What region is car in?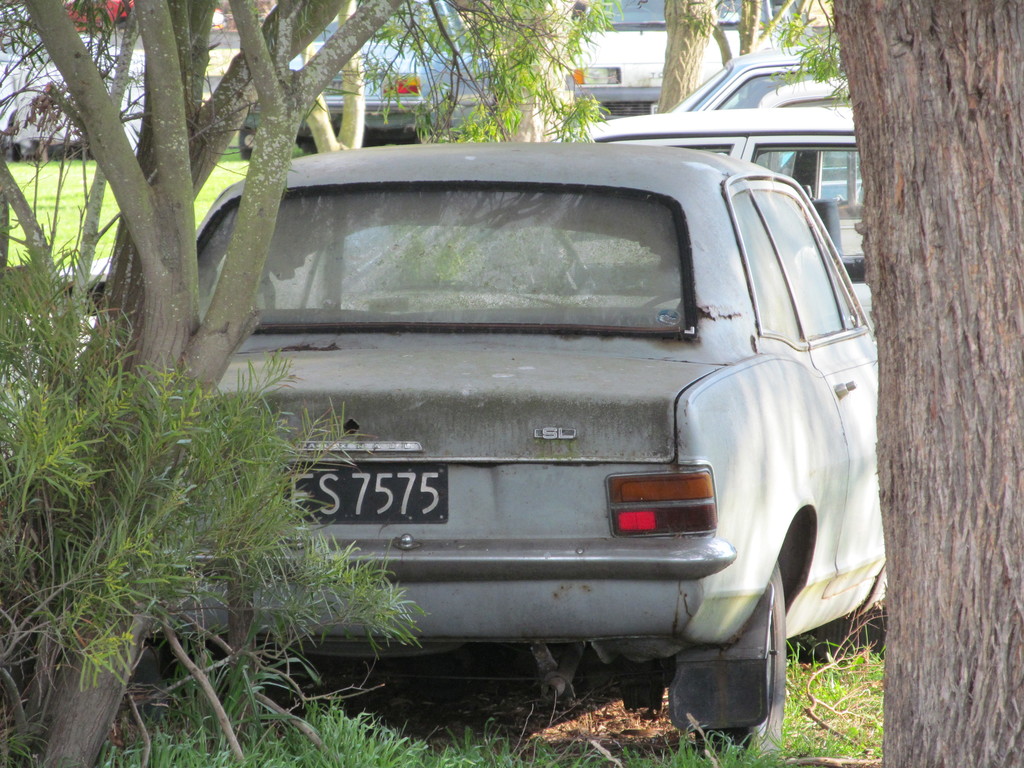
(left=309, top=110, right=874, bottom=332).
